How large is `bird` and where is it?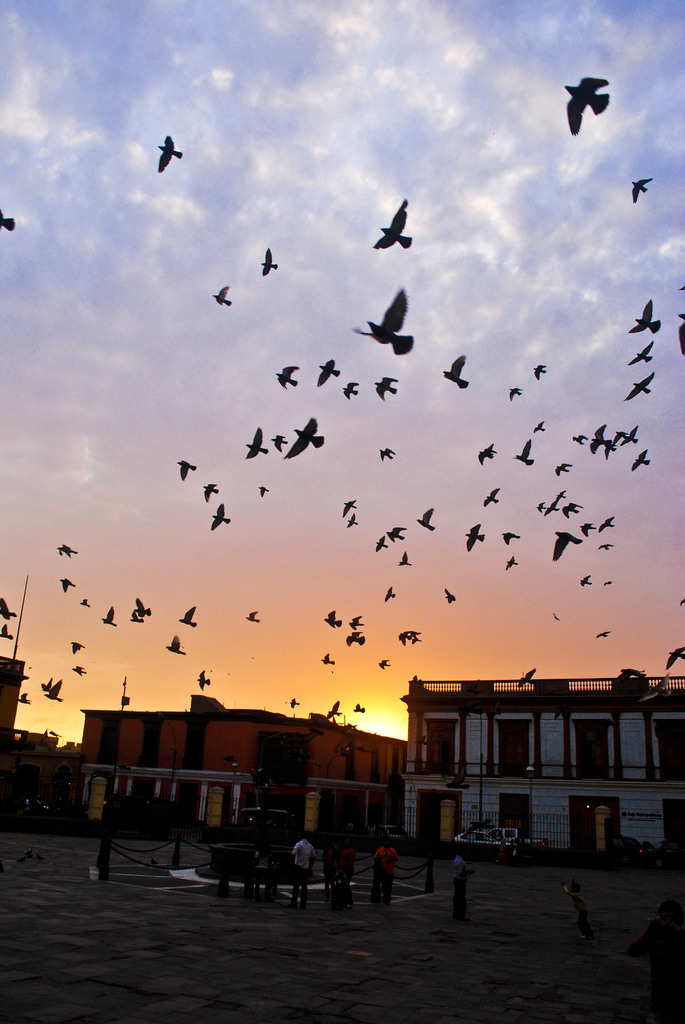
Bounding box: <region>356, 287, 413, 361</region>.
